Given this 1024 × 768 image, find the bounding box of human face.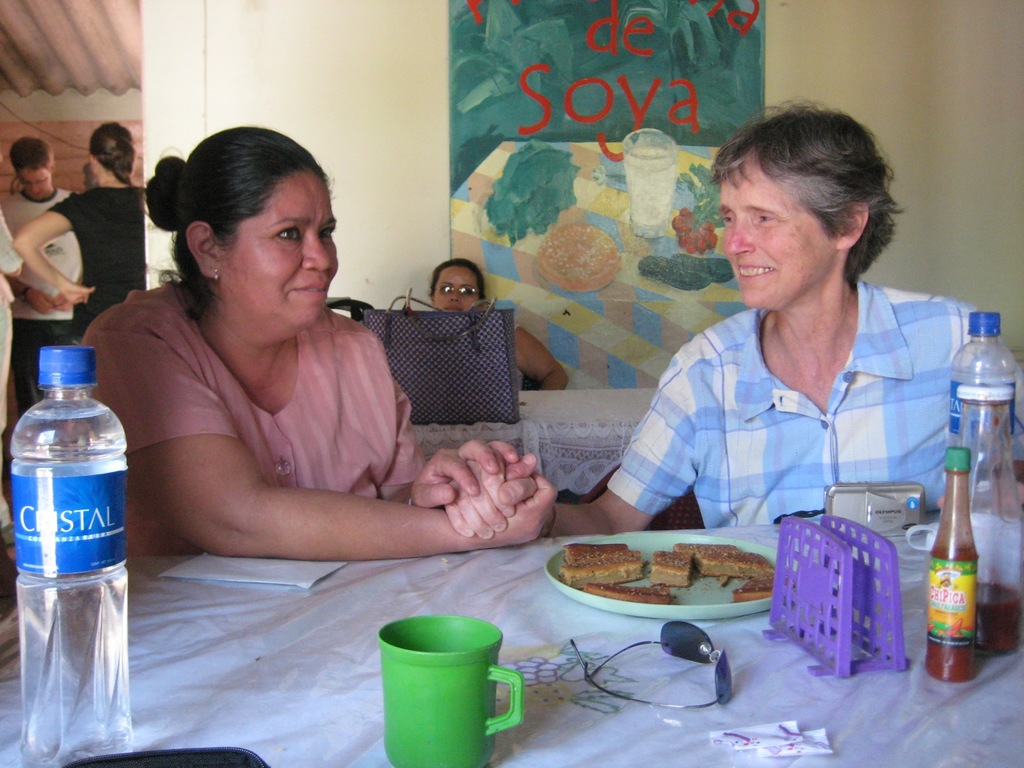
detection(215, 167, 339, 323).
